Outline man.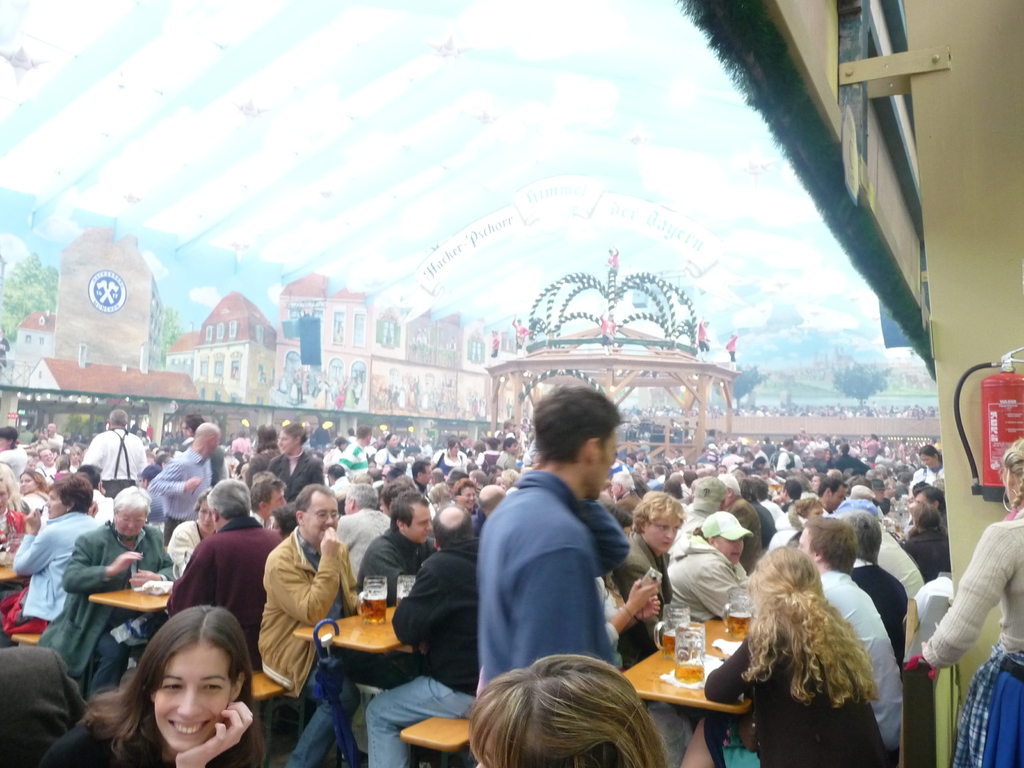
Outline: select_region(827, 441, 867, 481).
